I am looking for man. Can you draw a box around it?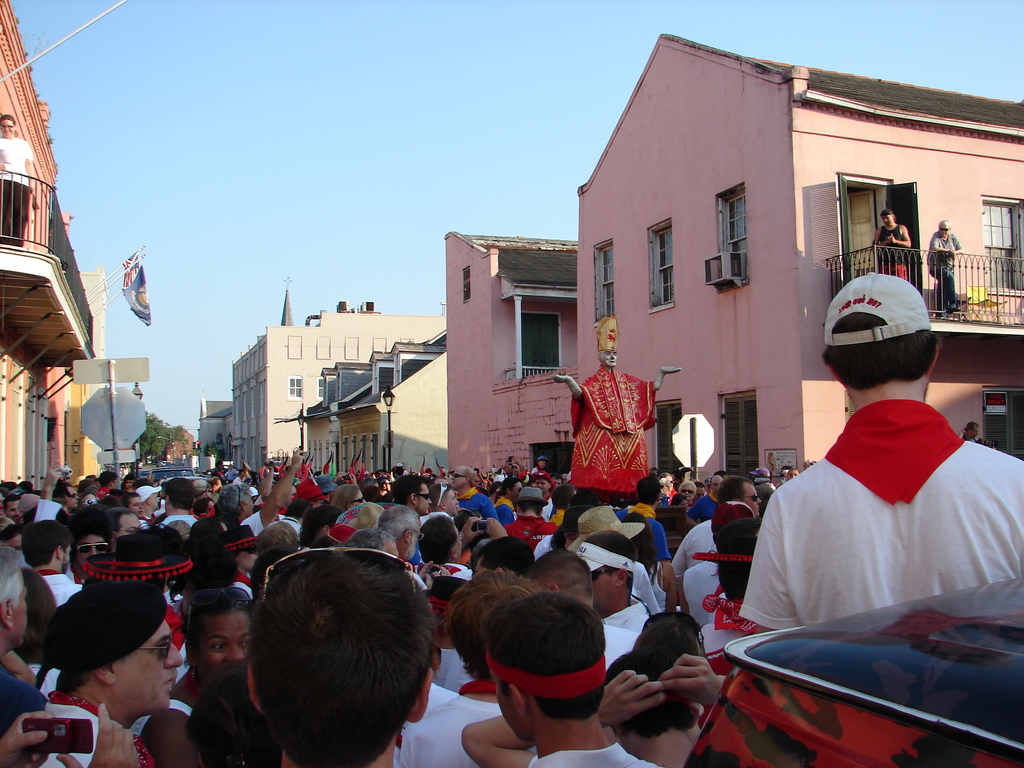
Sure, the bounding box is <bbox>44, 578, 184, 767</bbox>.
